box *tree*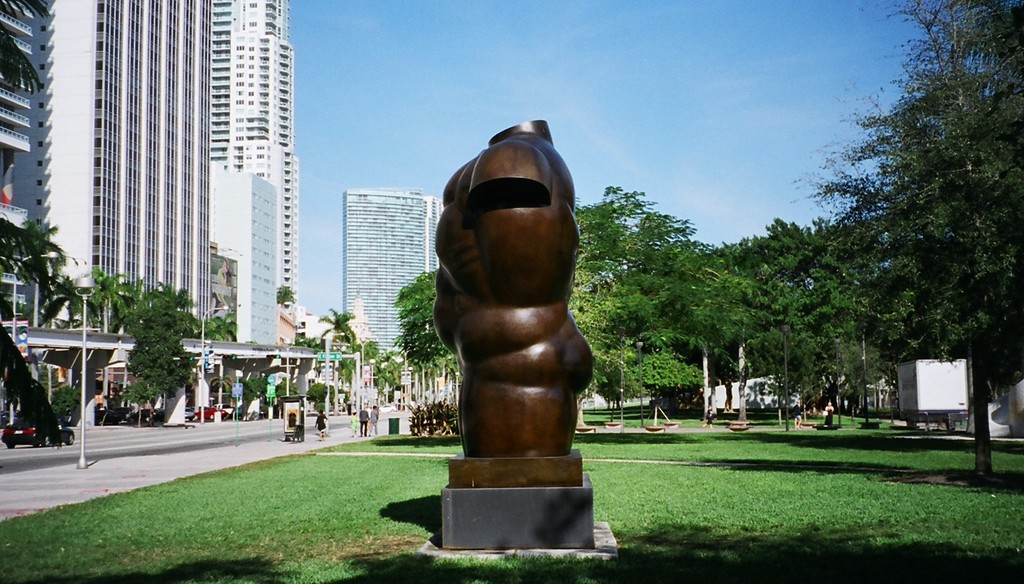
region(706, 213, 868, 428)
